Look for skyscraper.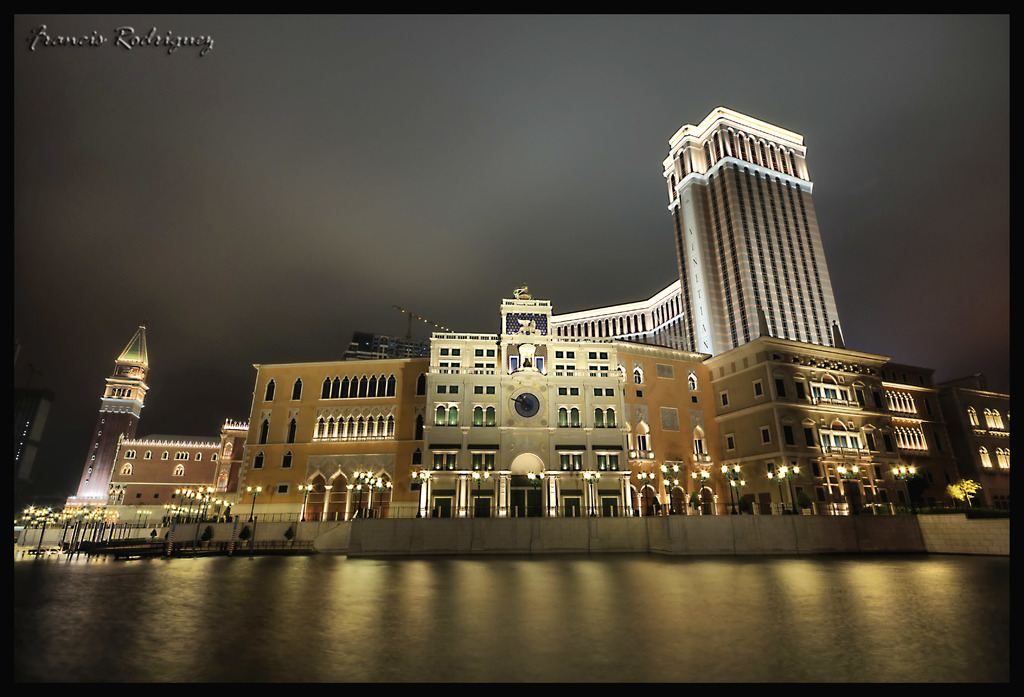
Found: 55,322,148,513.
